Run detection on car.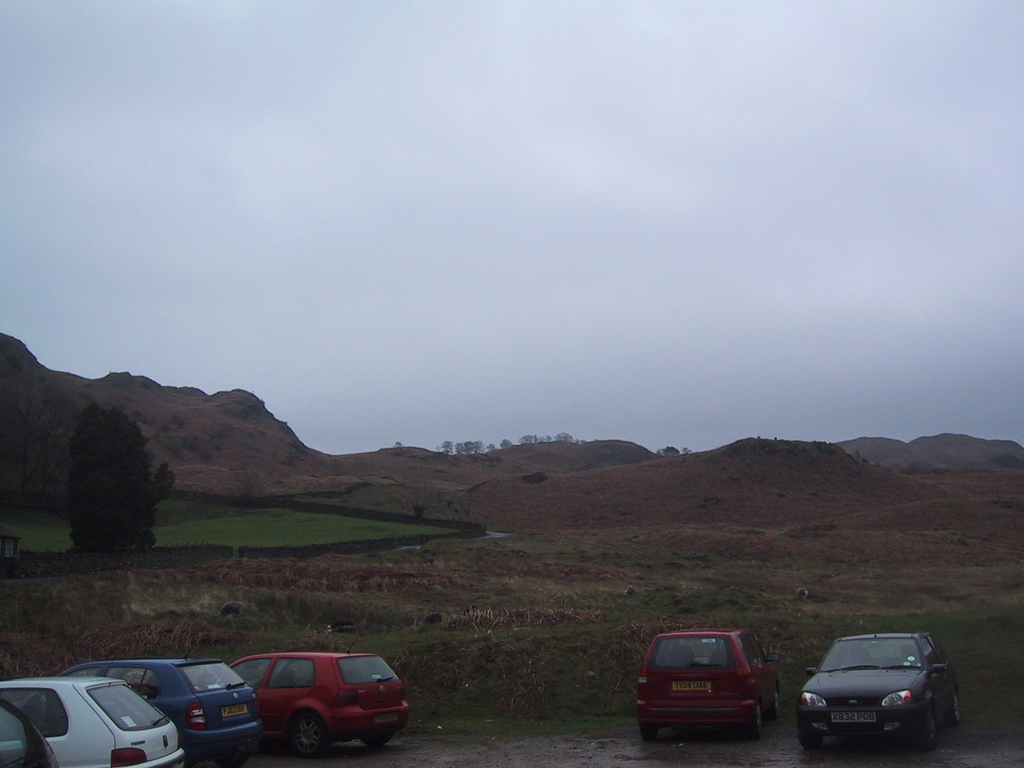
Result: bbox=[228, 654, 409, 755].
